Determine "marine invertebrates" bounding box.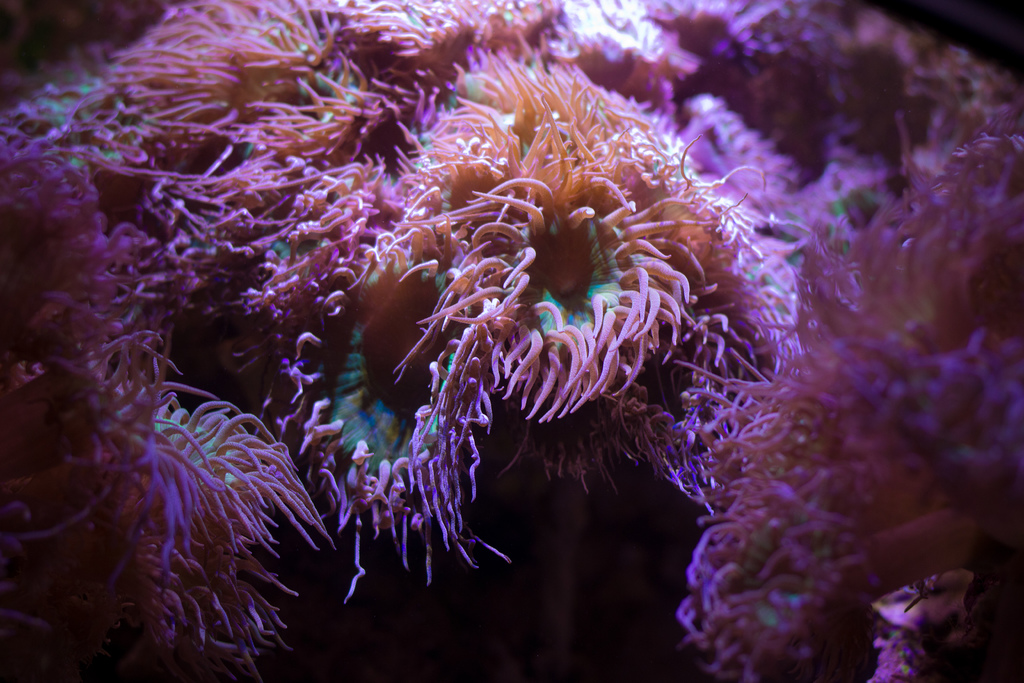
Determined: [left=348, top=86, right=776, bottom=508].
